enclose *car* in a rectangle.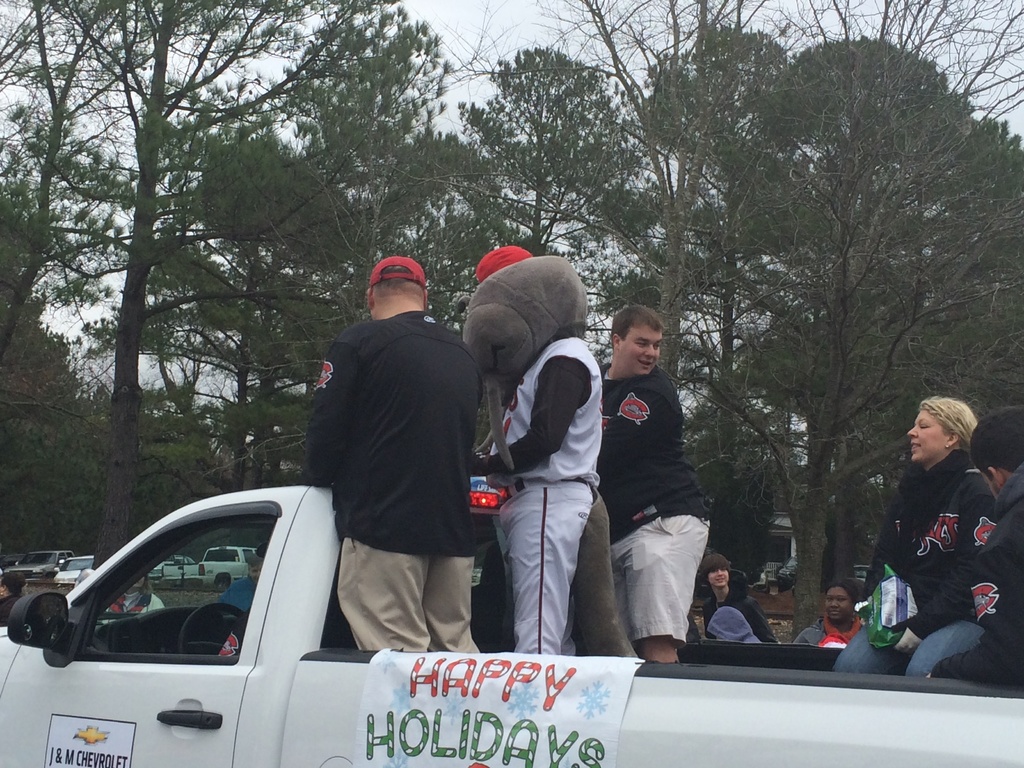
[1,552,75,580].
